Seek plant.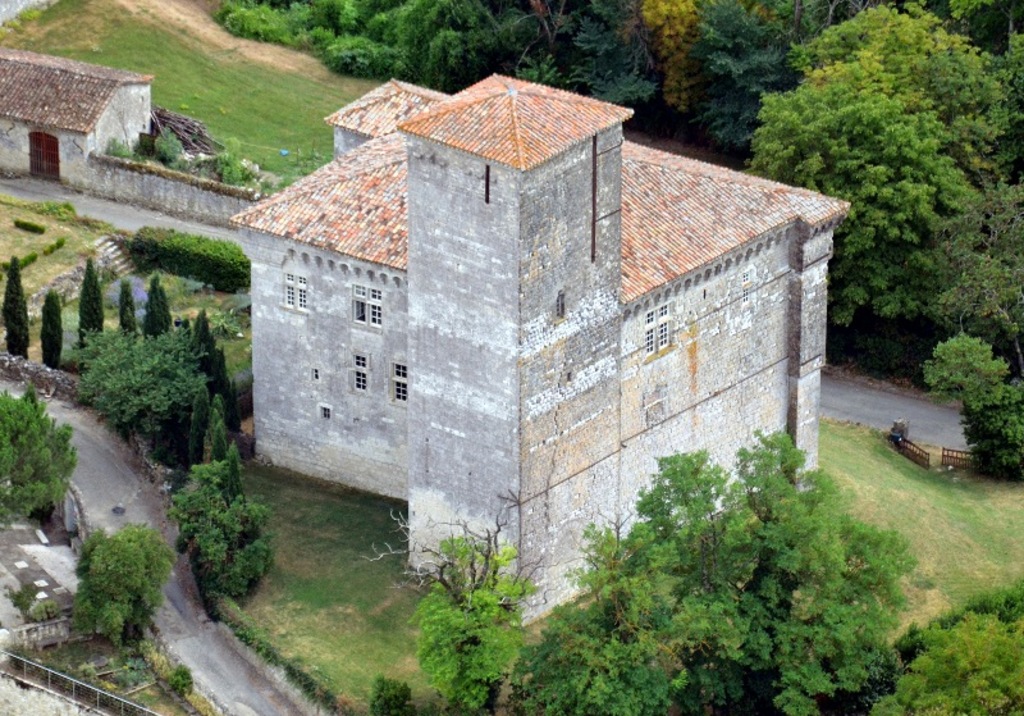
(left=8, top=213, right=61, bottom=237).
